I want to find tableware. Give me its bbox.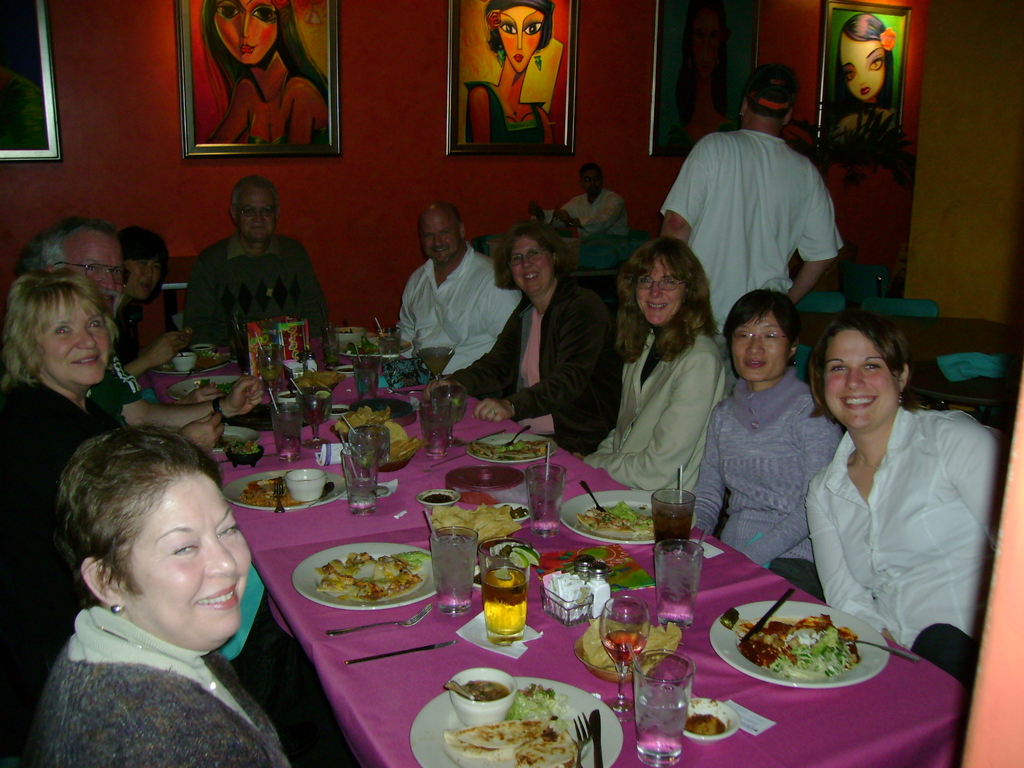
pyautogui.locateOnScreen(325, 610, 432, 628).
